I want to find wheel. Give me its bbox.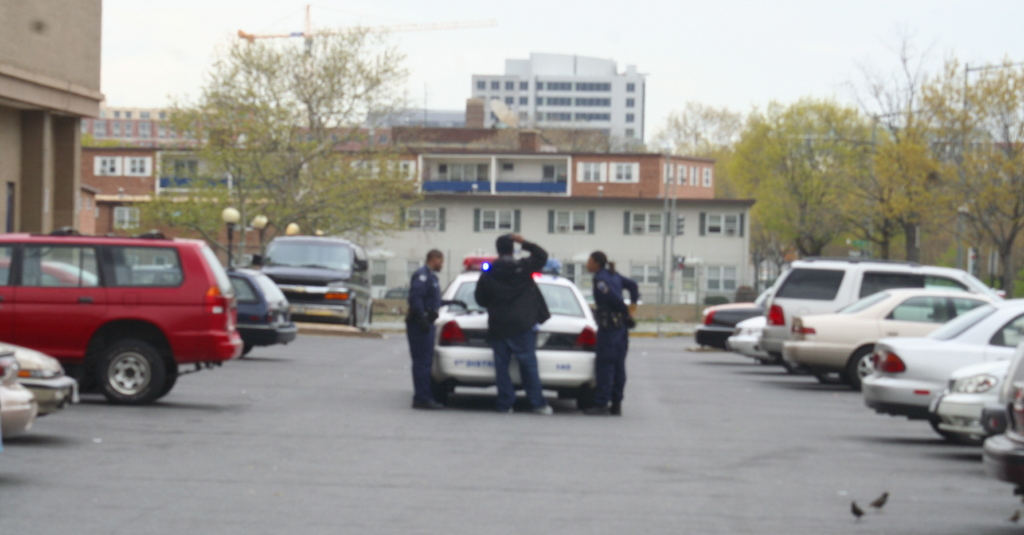
box=[844, 349, 876, 396].
